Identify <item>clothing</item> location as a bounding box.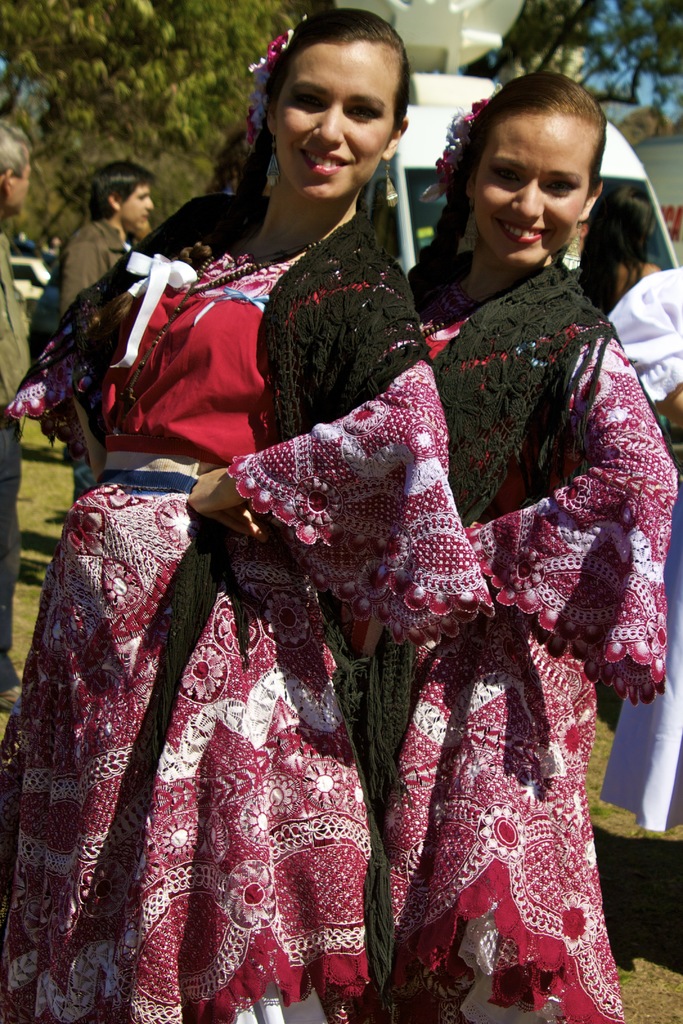
[53, 211, 143, 328].
